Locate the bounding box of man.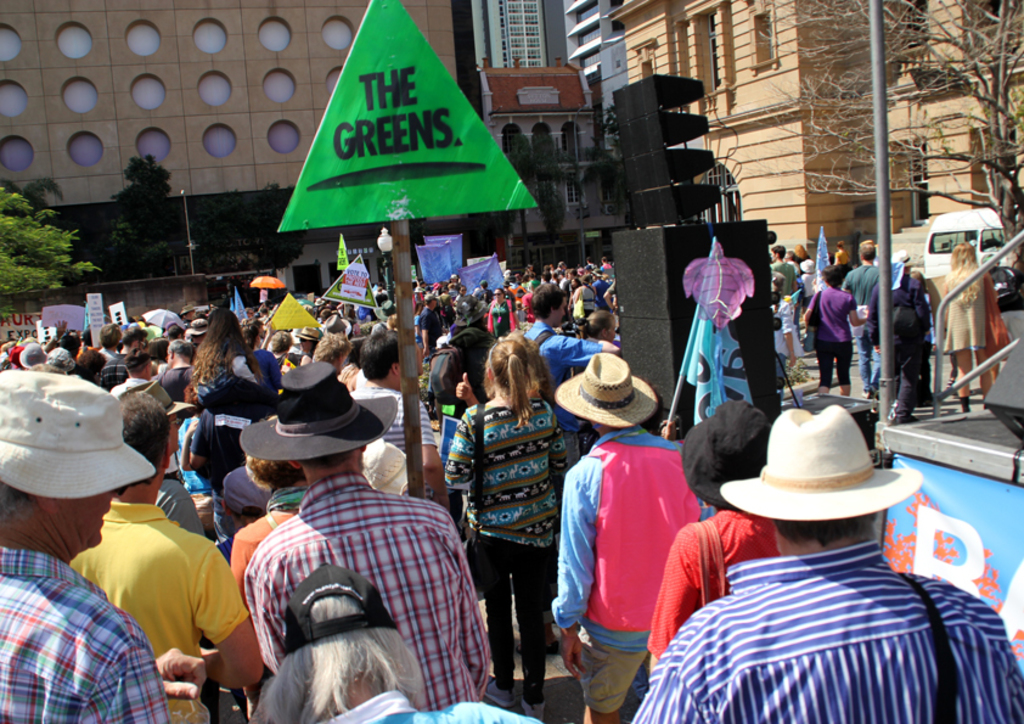
Bounding box: 645, 404, 781, 683.
